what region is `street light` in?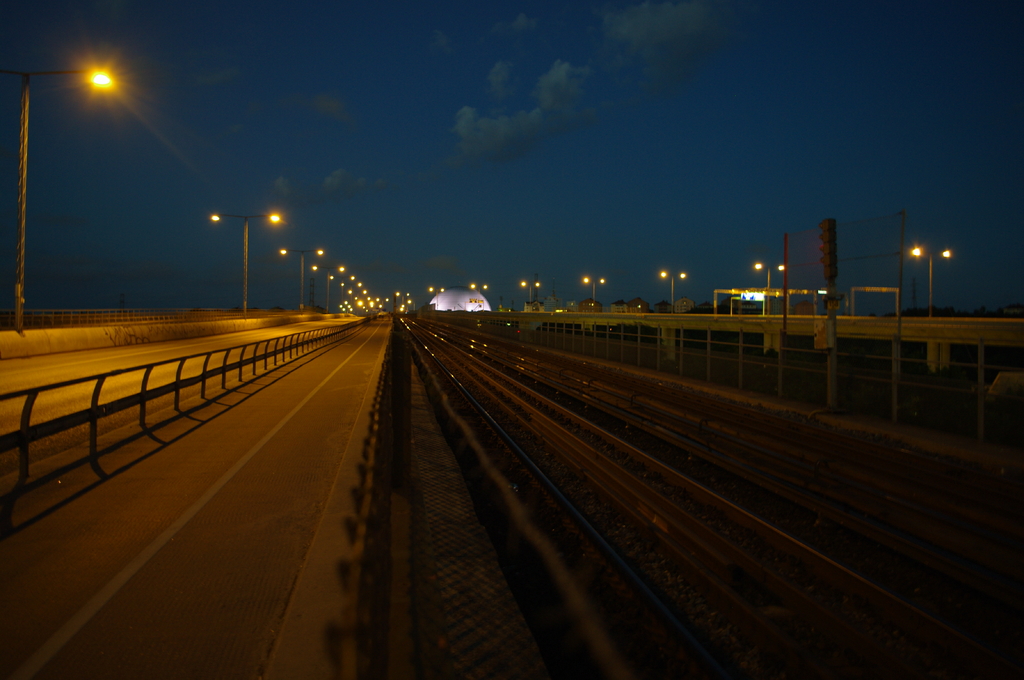
box=[0, 59, 122, 329].
